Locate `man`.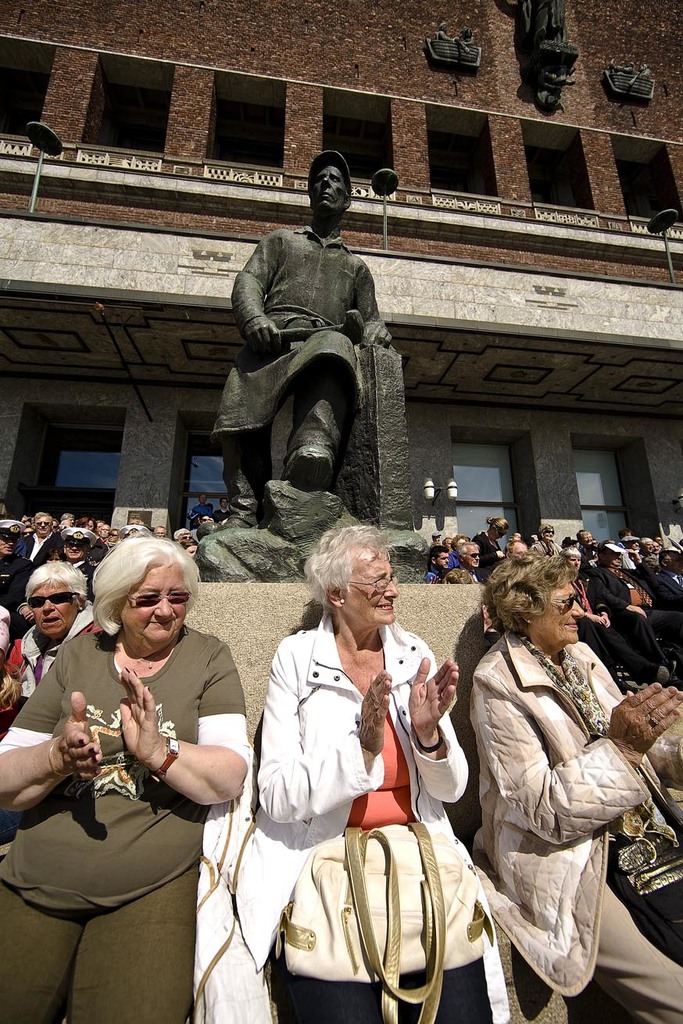
Bounding box: [x1=0, y1=519, x2=37, y2=643].
